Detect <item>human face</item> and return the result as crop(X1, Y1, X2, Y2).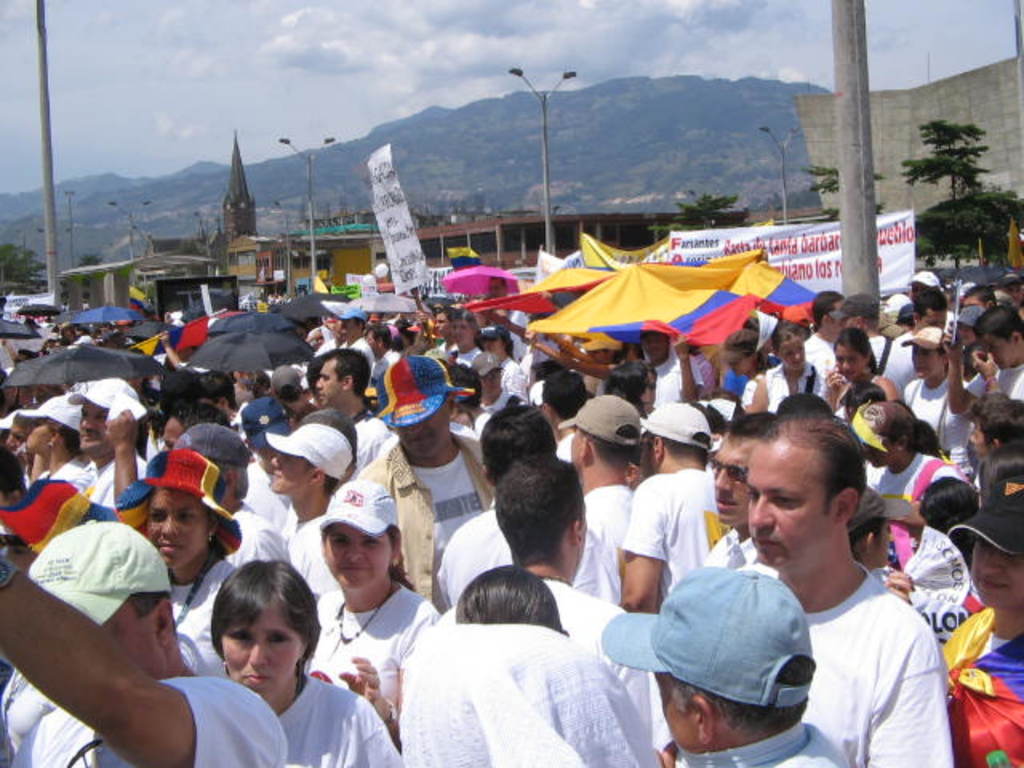
crop(264, 451, 309, 488).
